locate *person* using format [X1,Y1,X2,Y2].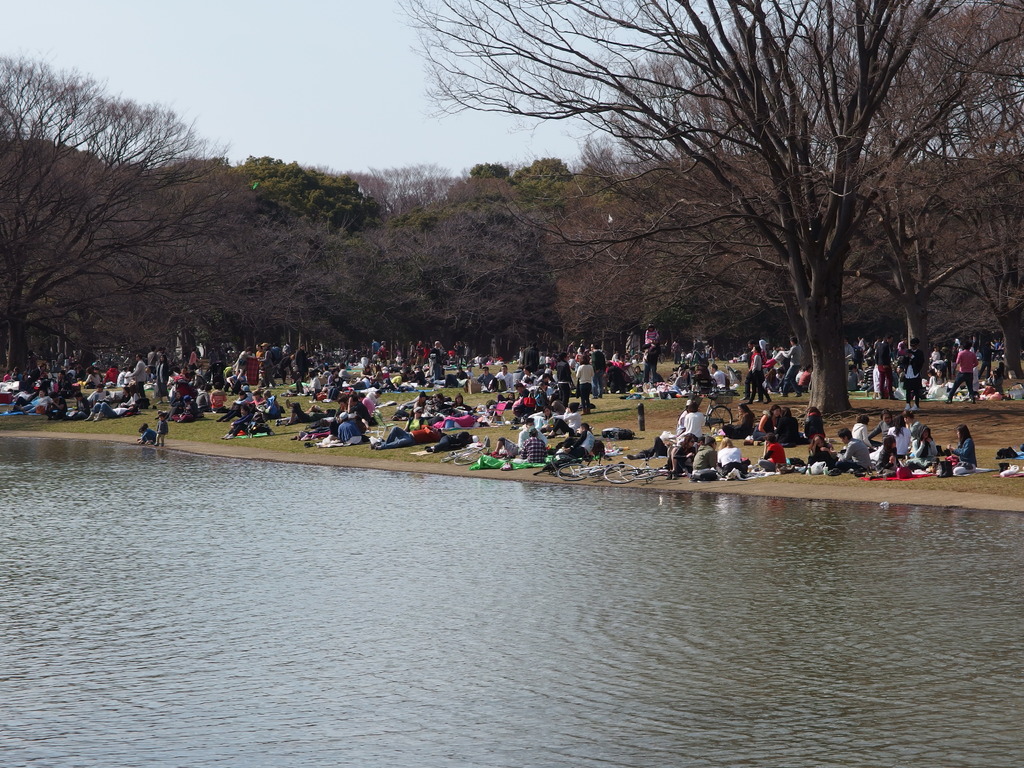
[716,438,746,473].
